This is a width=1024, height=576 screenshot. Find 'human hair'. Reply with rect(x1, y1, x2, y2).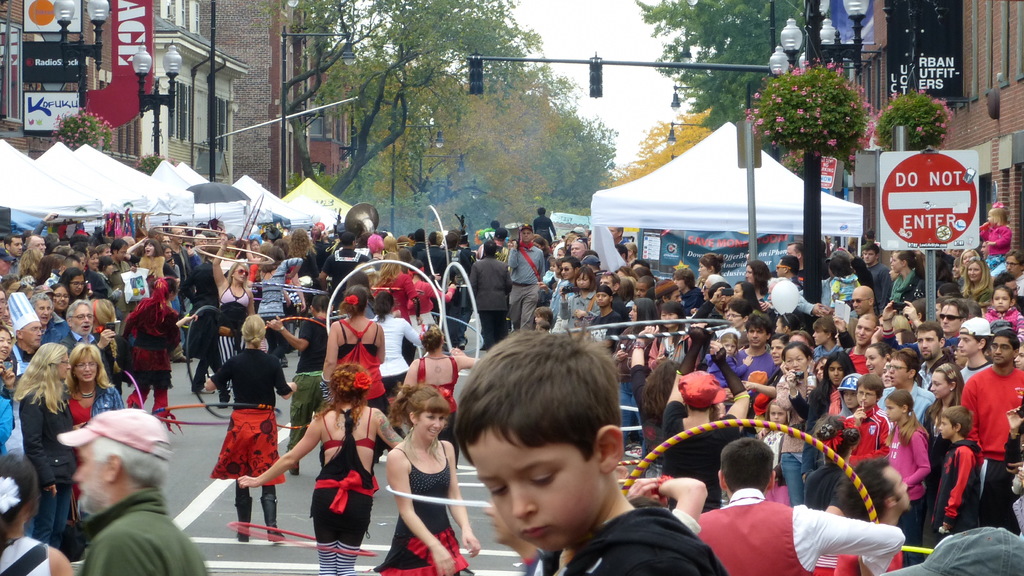
rect(348, 270, 369, 284).
